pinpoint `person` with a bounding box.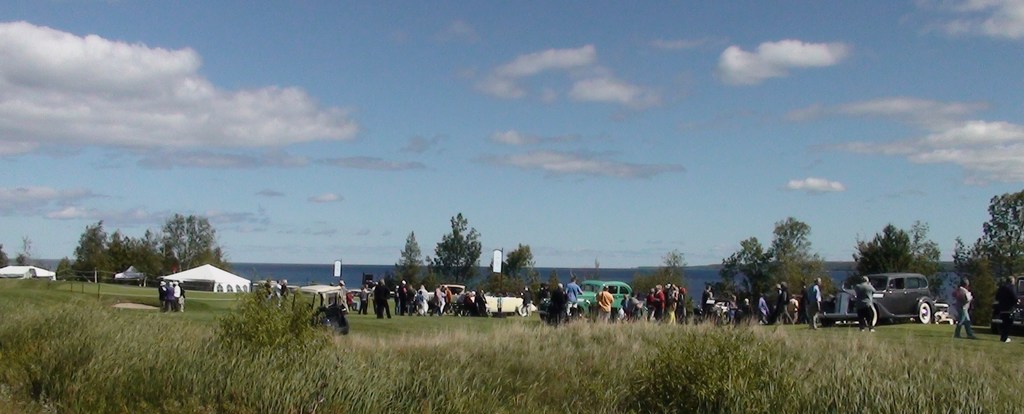
564/276/583/311.
